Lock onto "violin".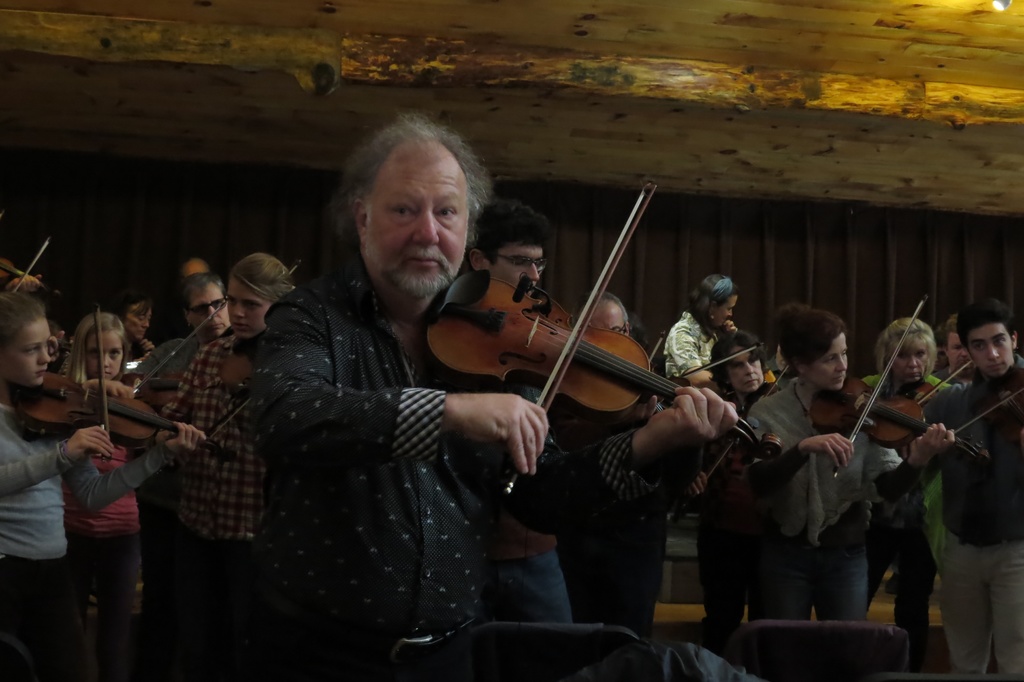
Locked: BBox(893, 361, 974, 412).
